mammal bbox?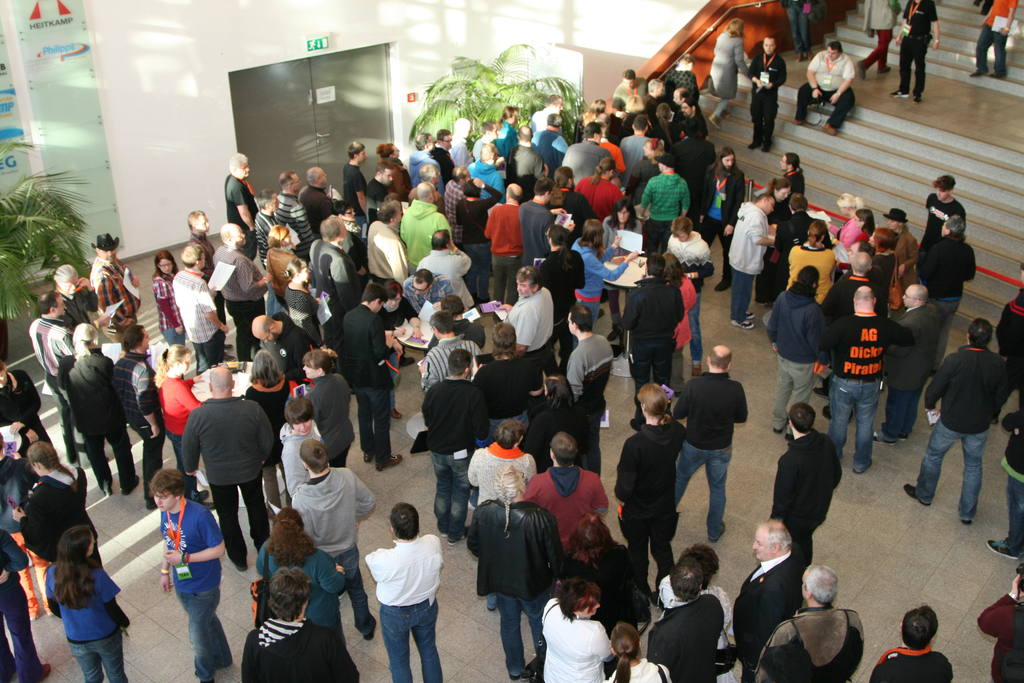
[left=993, top=258, right=1023, bottom=406]
